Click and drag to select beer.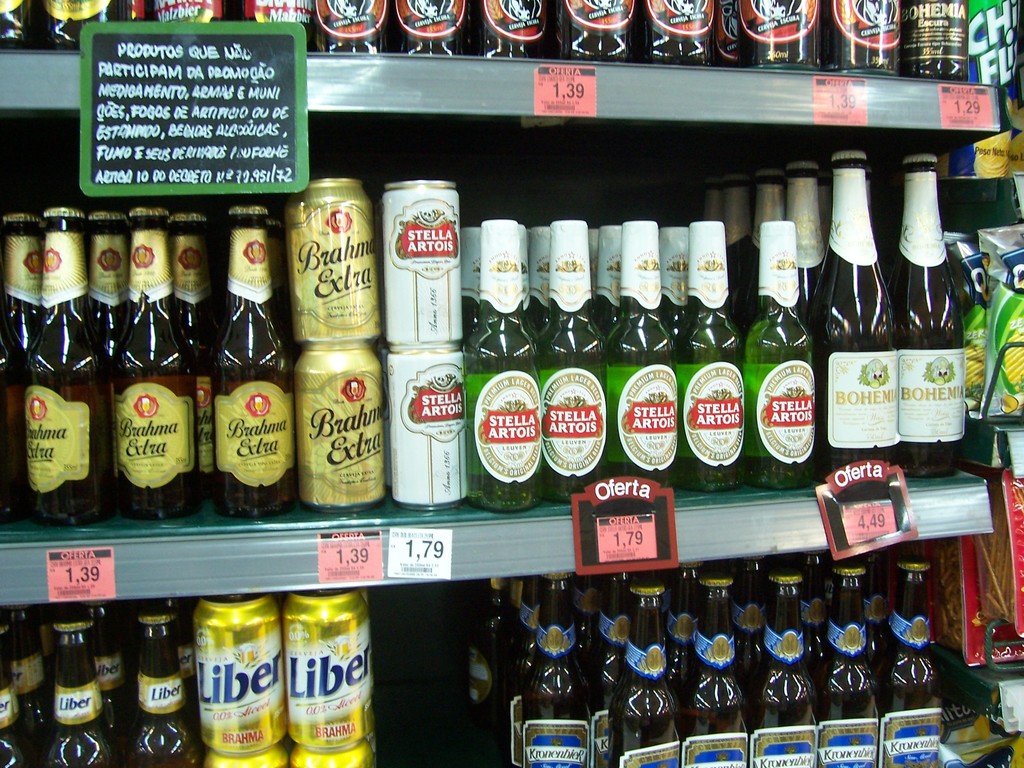
Selection: (x1=606, y1=569, x2=682, y2=767).
